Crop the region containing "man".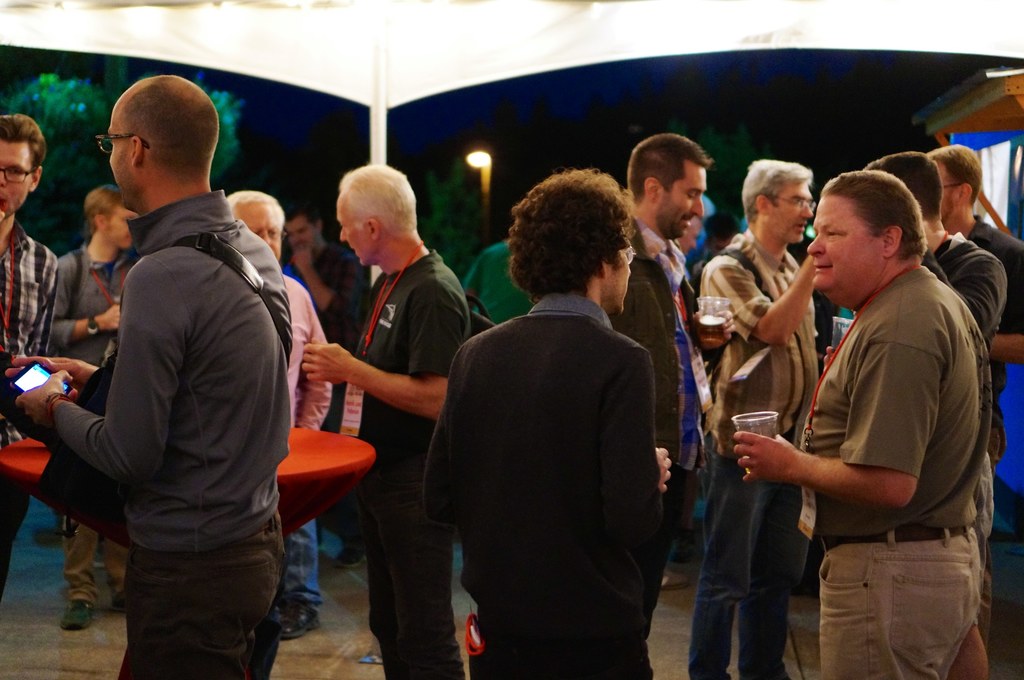
Crop region: crop(282, 198, 360, 433).
